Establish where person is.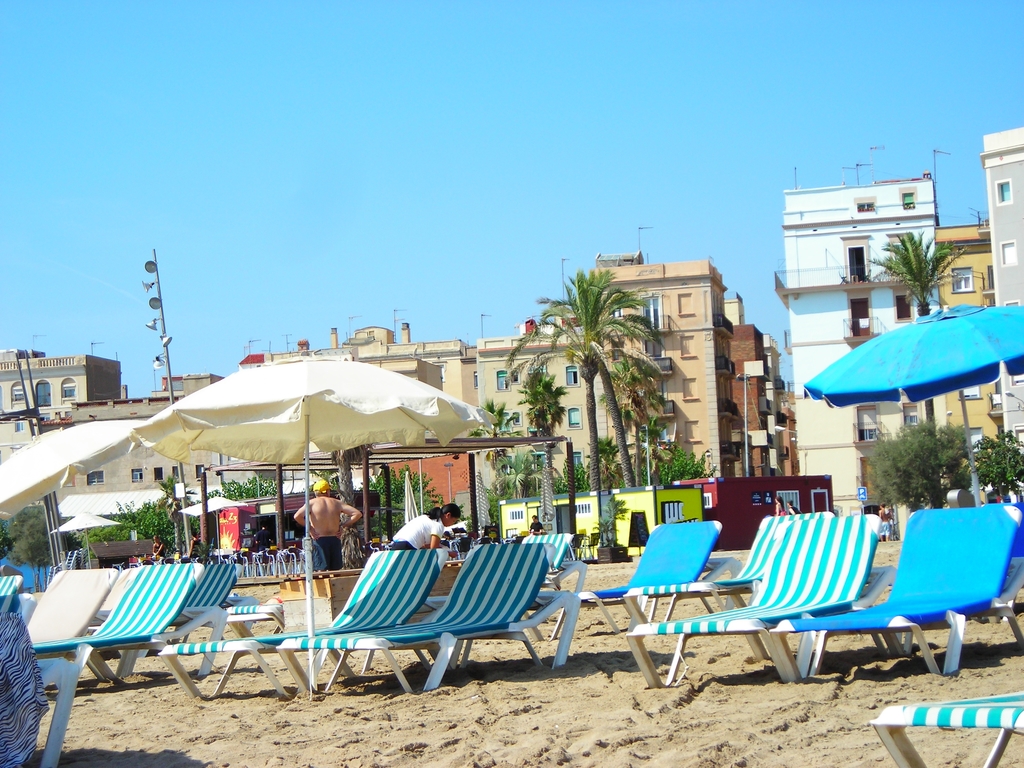
Established at 384, 504, 461, 548.
